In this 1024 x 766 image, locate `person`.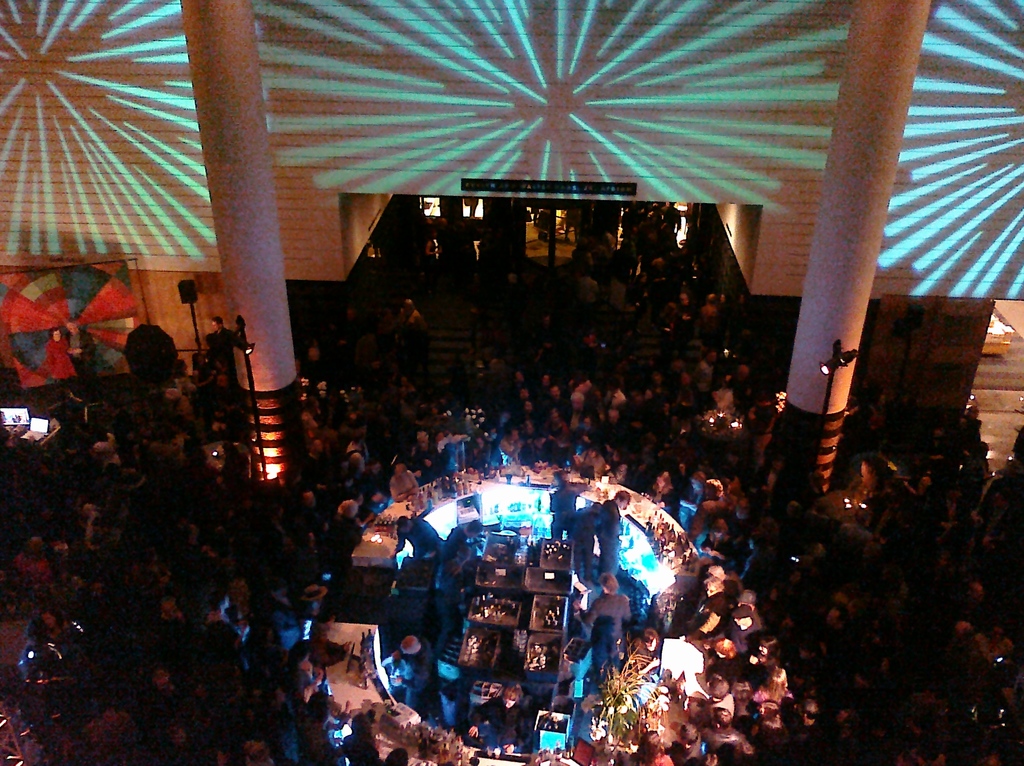
Bounding box: 549/411/567/444.
